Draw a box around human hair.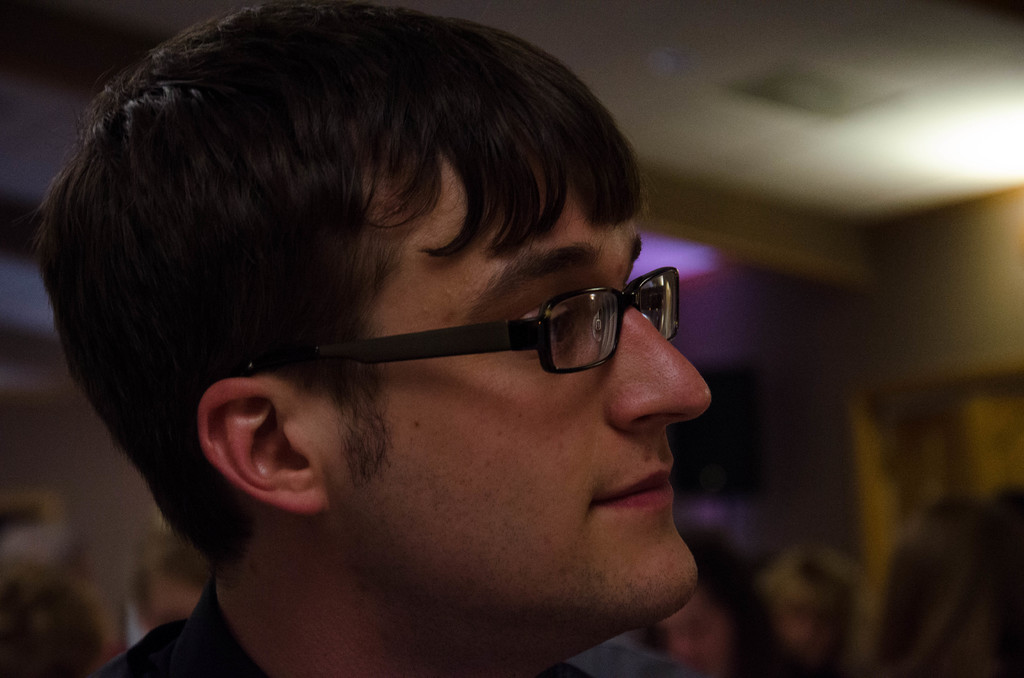
l=45, t=10, r=707, b=583.
